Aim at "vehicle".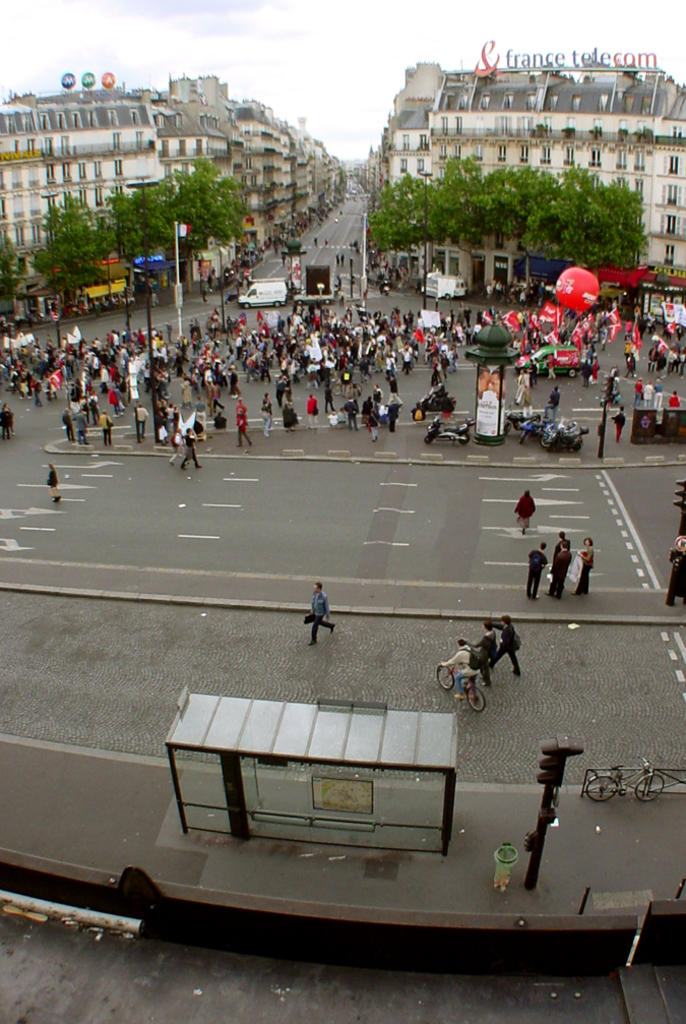
Aimed at {"x1": 538, "y1": 421, "x2": 595, "y2": 450}.
